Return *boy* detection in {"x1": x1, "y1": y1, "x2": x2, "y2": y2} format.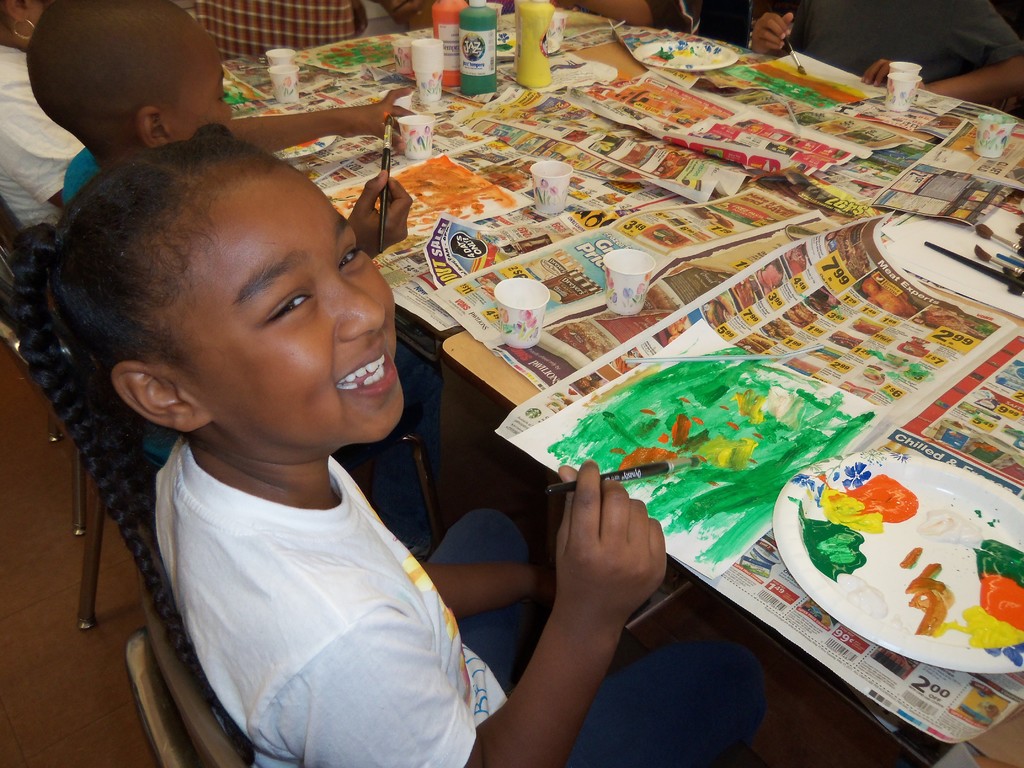
{"x1": 60, "y1": 0, "x2": 422, "y2": 562}.
